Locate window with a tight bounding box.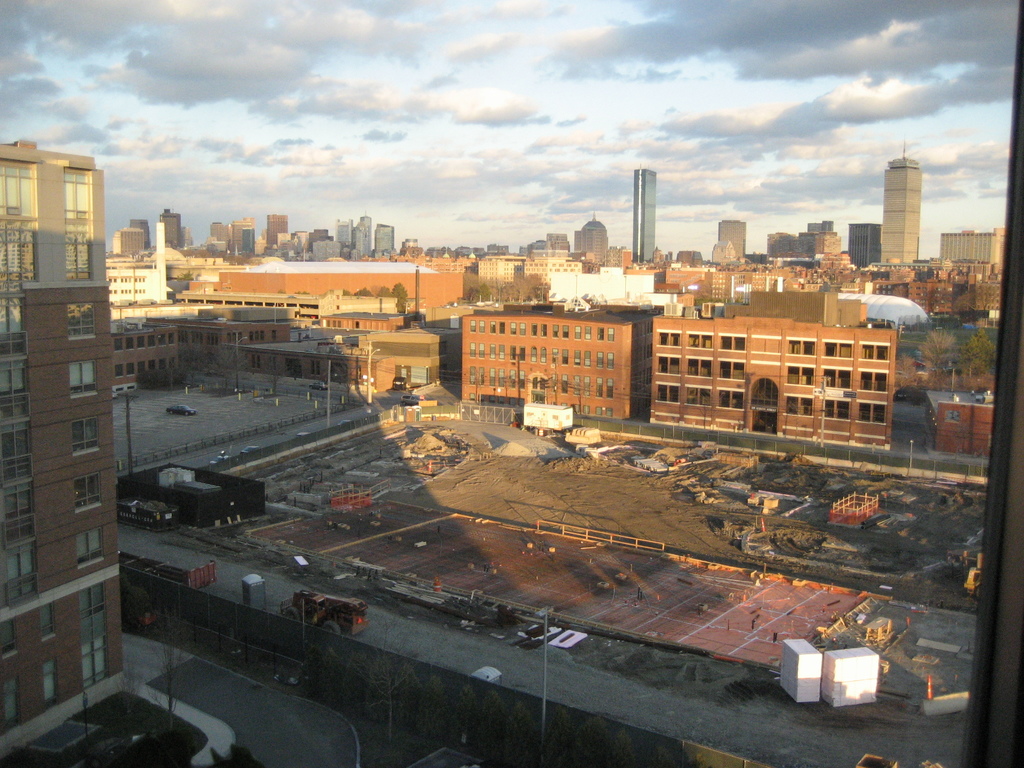
[79,584,117,684].
